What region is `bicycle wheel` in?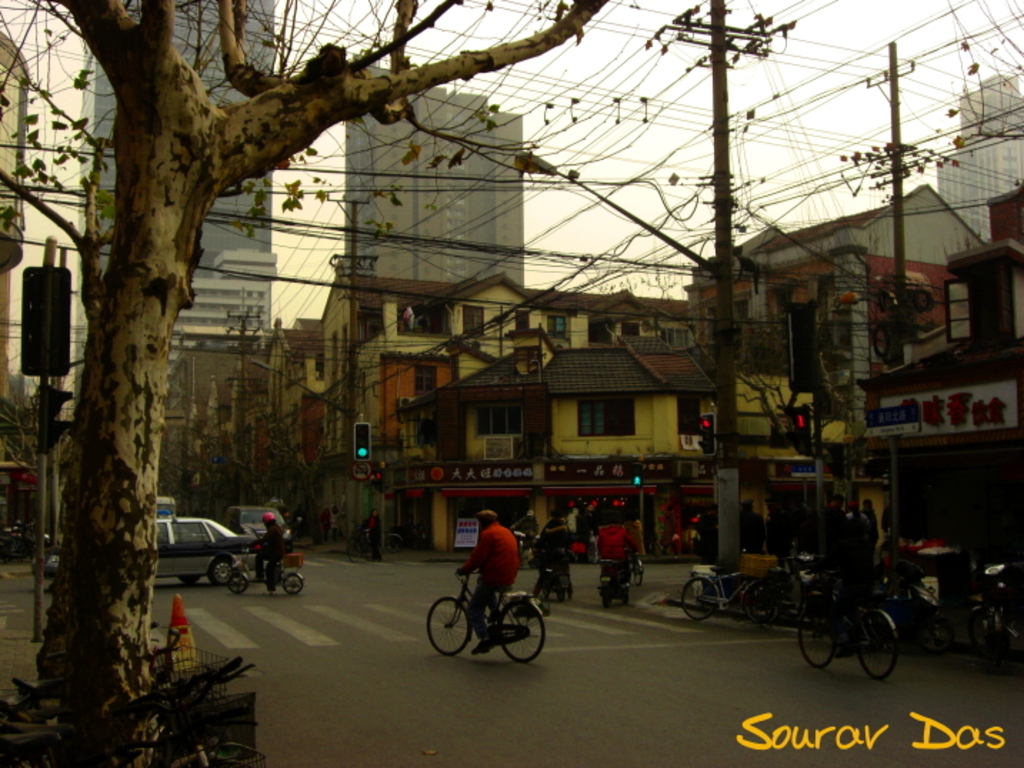
Rect(424, 598, 470, 660).
